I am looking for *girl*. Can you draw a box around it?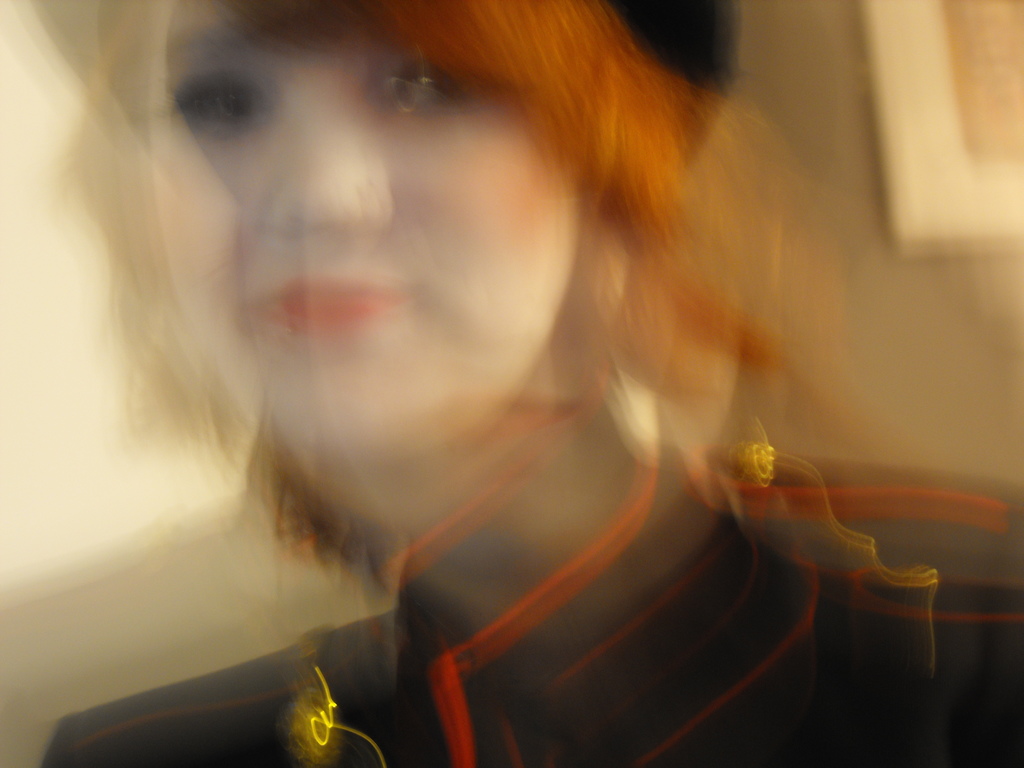
Sure, the bounding box is select_region(38, 0, 1023, 767).
